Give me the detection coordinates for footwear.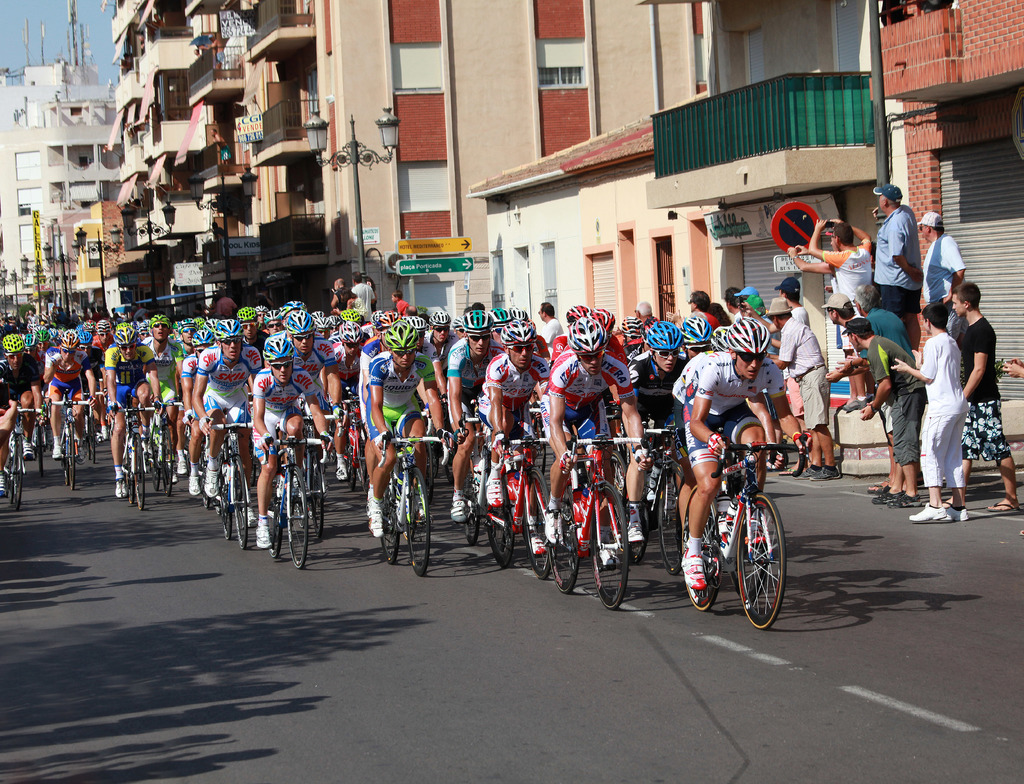
<bbox>242, 507, 255, 524</bbox>.
